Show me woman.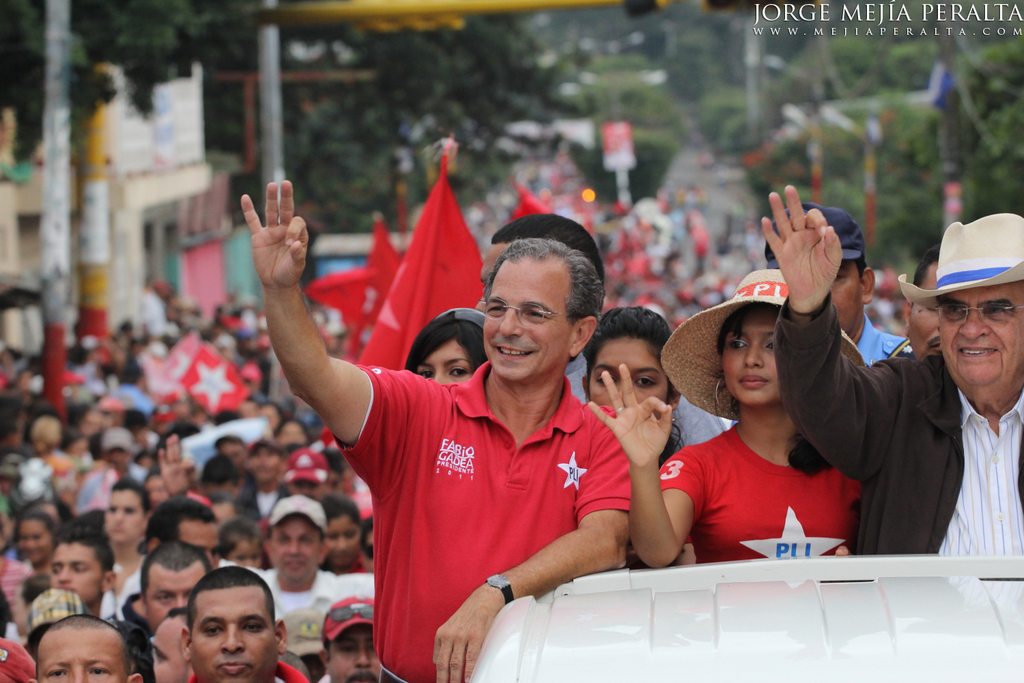
woman is here: x1=405 y1=304 x2=498 y2=389.
